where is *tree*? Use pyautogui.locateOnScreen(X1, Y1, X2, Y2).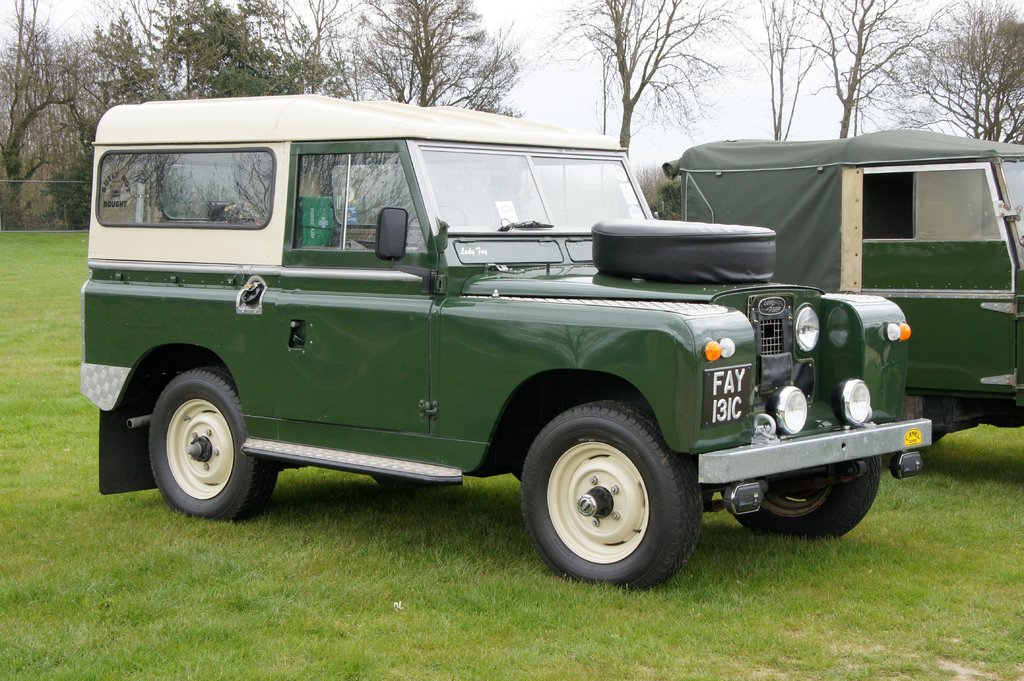
pyautogui.locateOnScreen(892, 0, 1023, 148).
